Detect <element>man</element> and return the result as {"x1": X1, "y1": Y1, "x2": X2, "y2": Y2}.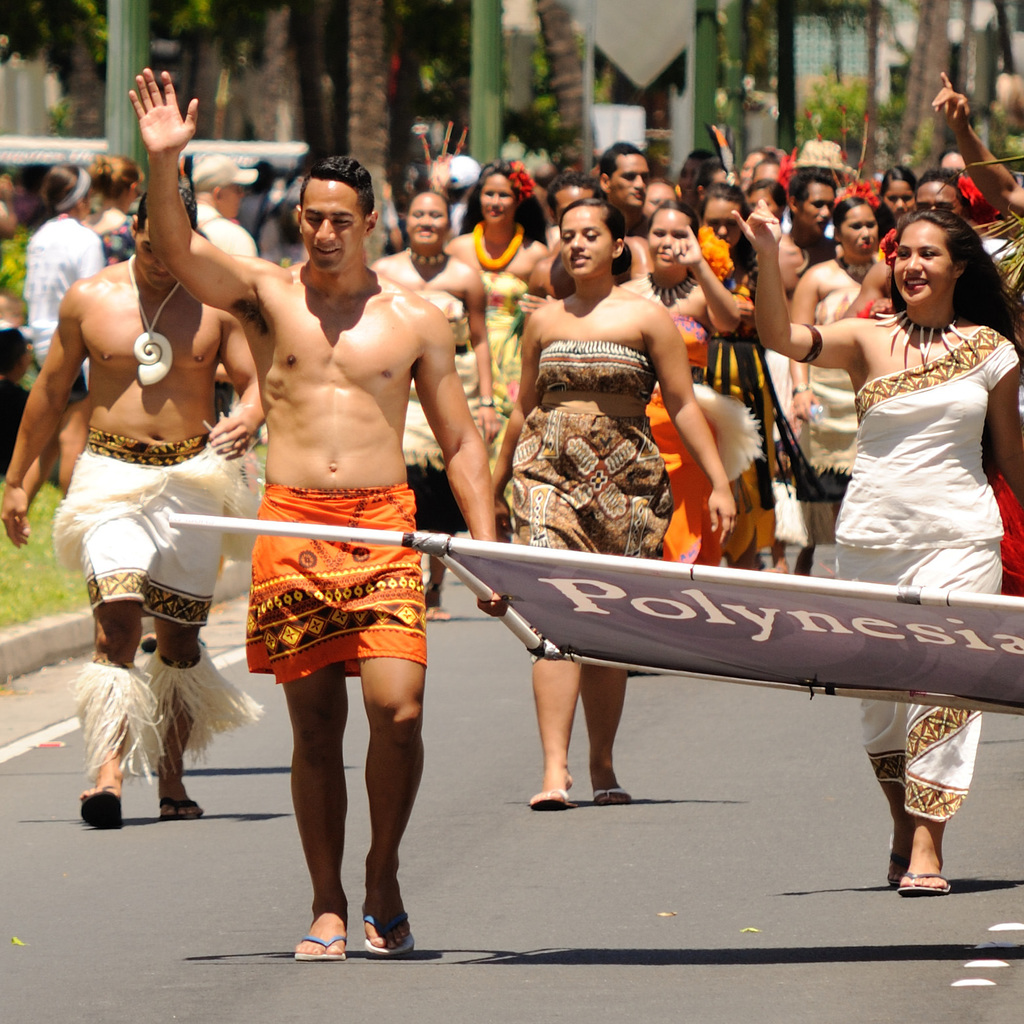
{"x1": 782, "y1": 169, "x2": 837, "y2": 302}.
